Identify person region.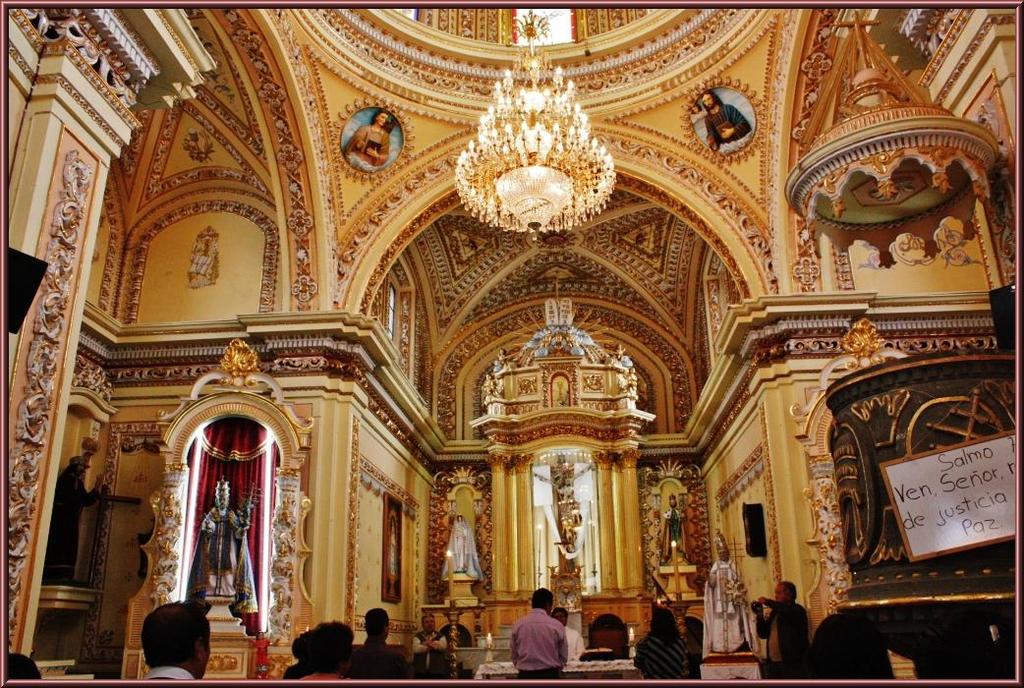
Region: Rect(506, 597, 568, 680).
